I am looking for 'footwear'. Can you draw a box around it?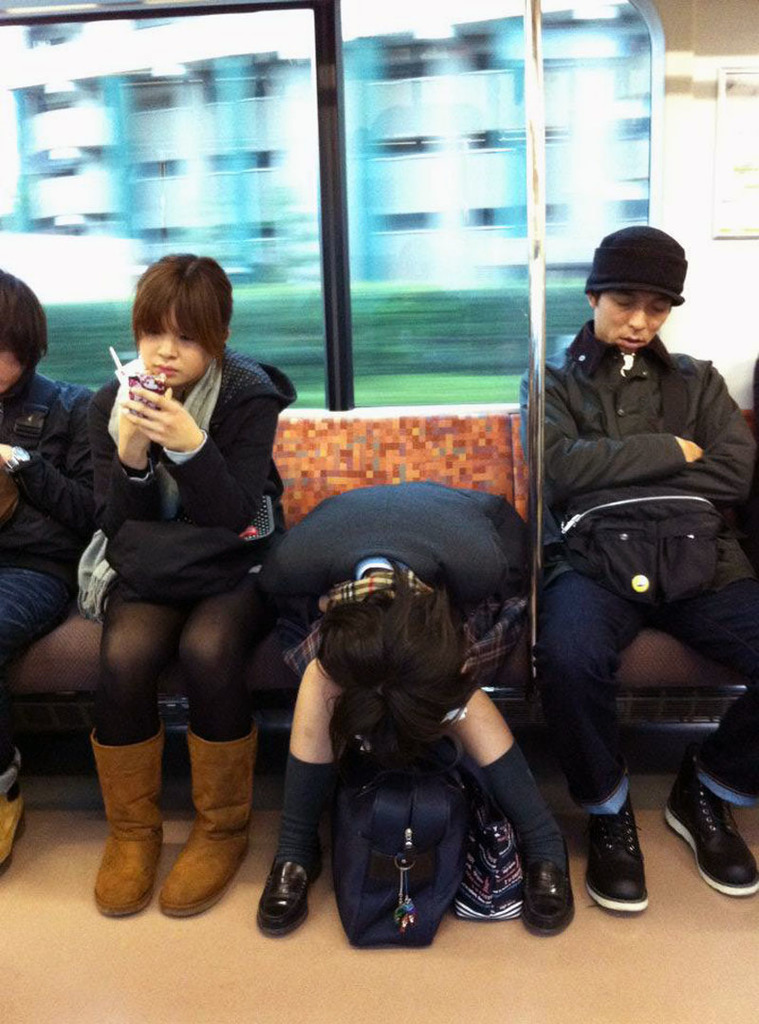
Sure, the bounding box is bbox(518, 855, 575, 937).
